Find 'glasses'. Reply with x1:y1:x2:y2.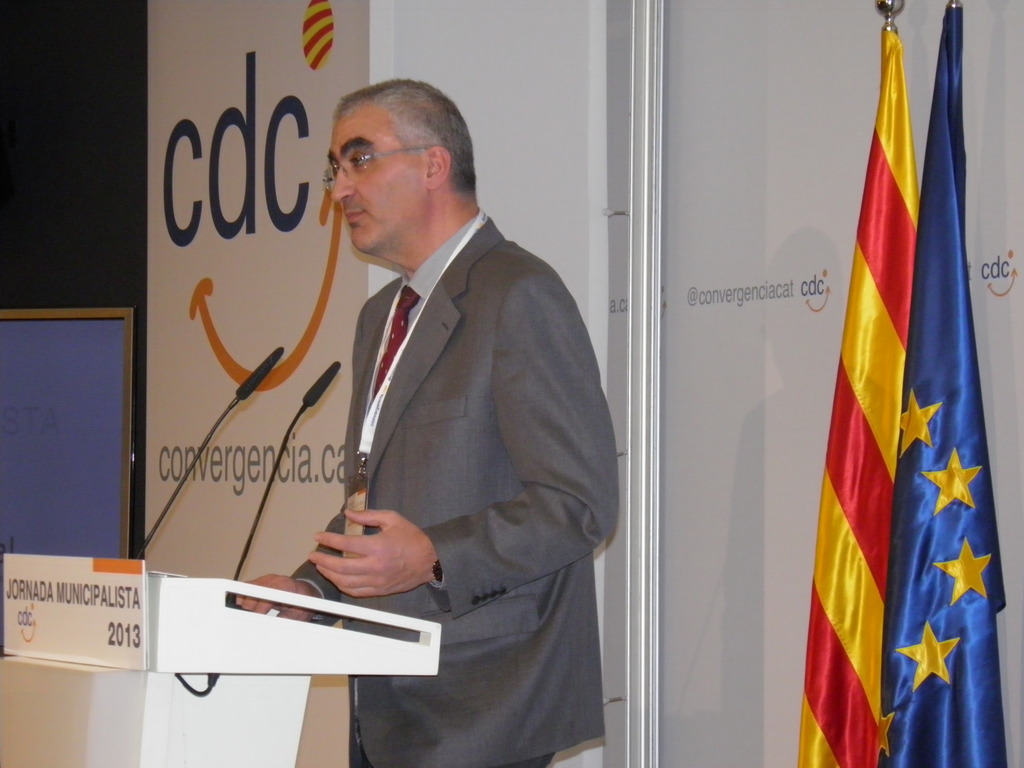
324:139:439:193.
